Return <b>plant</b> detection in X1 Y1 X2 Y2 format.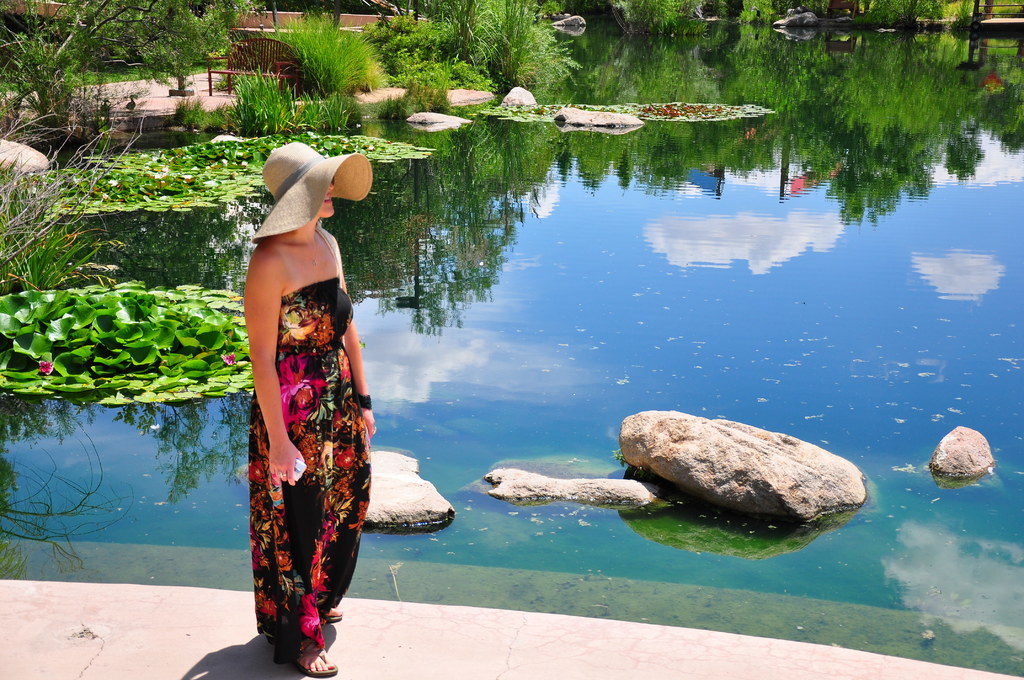
0 122 195 293.
